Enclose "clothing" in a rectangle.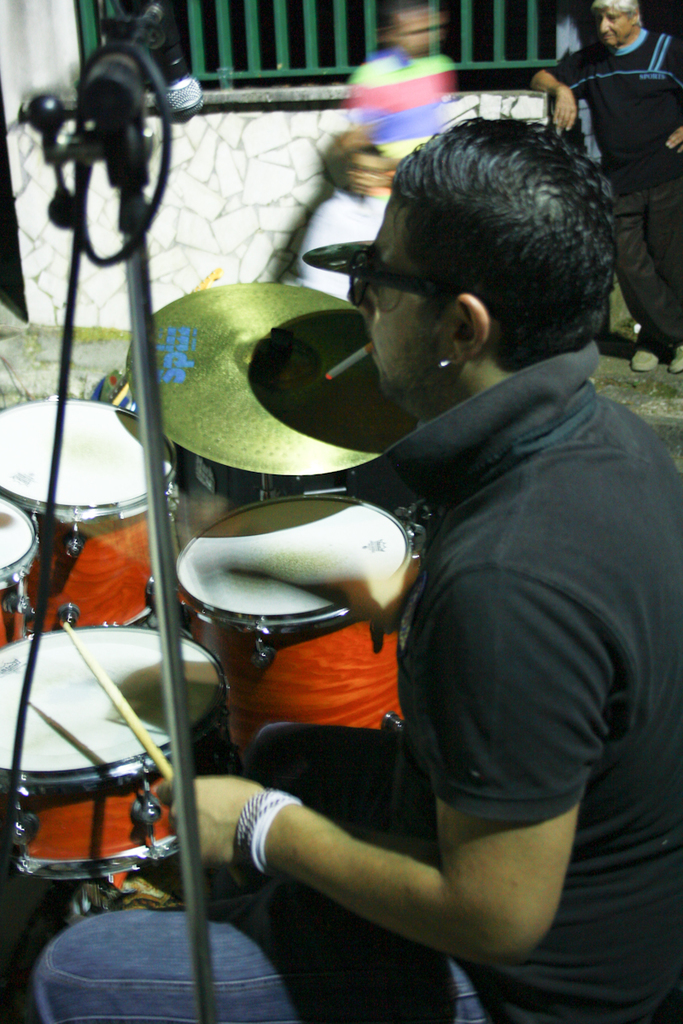
534:46:682:353.
